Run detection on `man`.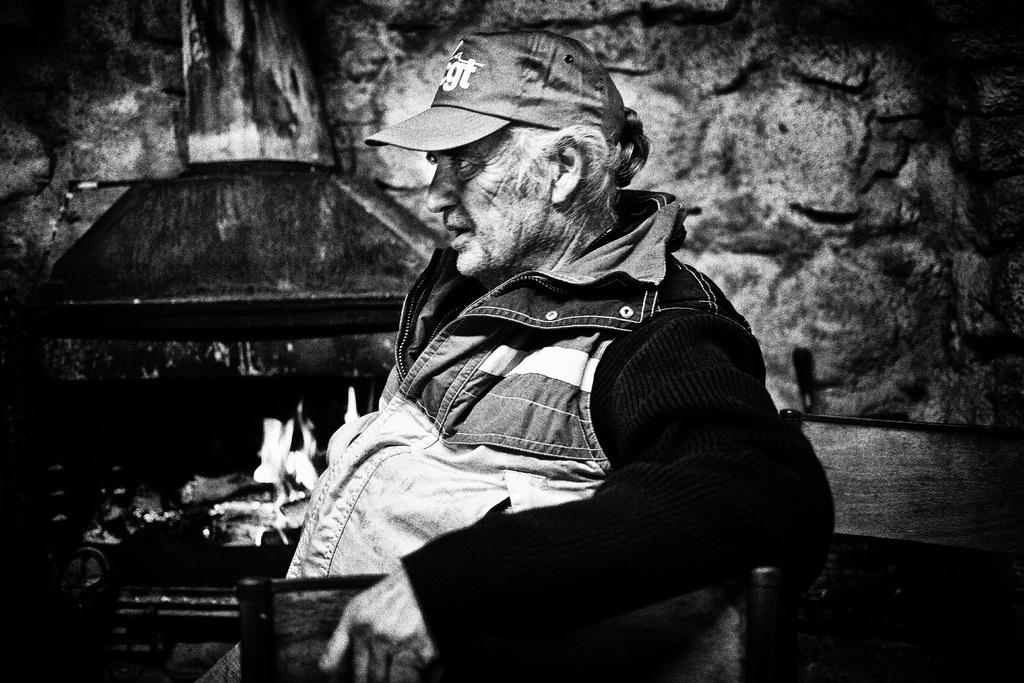
Result: [left=281, top=46, right=828, bottom=682].
